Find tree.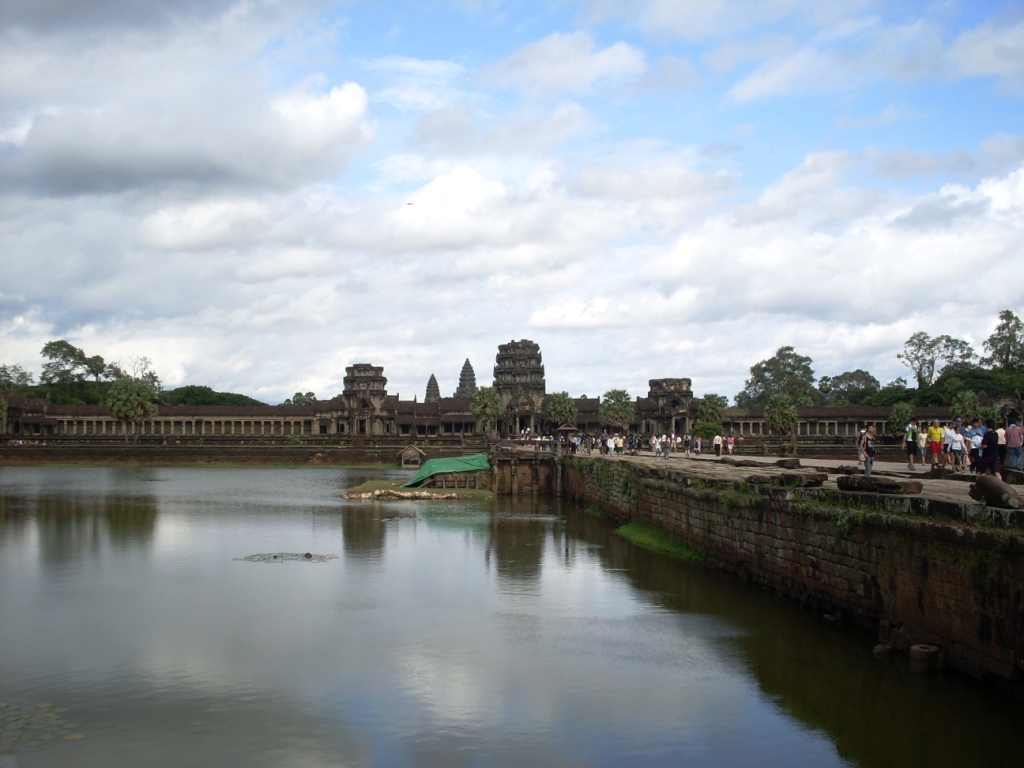
(x1=733, y1=338, x2=820, y2=410).
